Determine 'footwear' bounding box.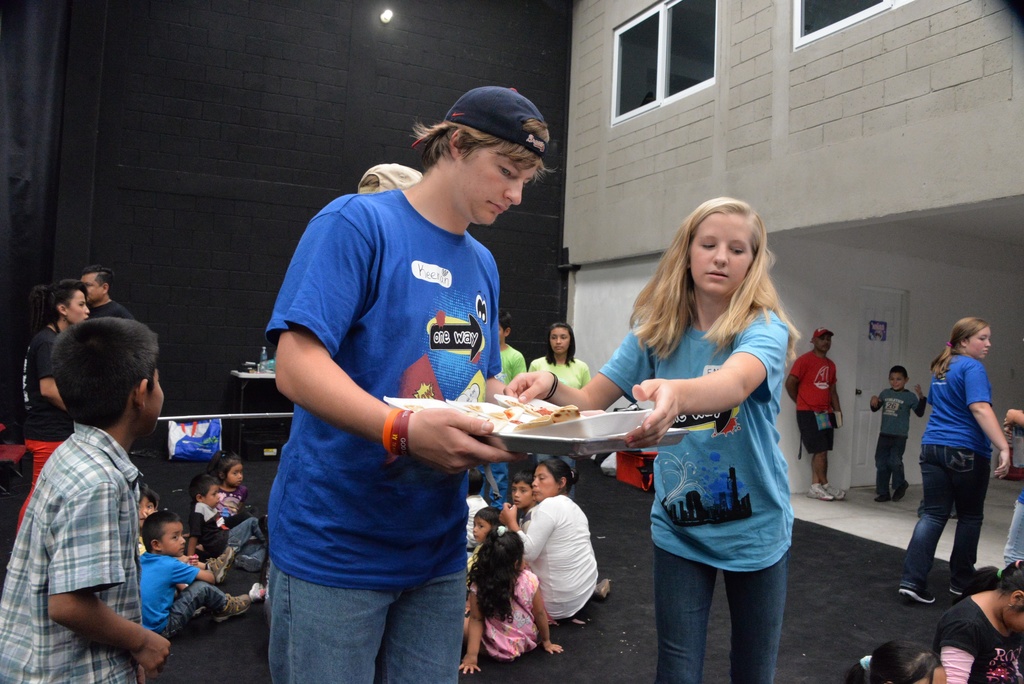
Determined: x1=890 y1=481 x2=911 y2=500.
